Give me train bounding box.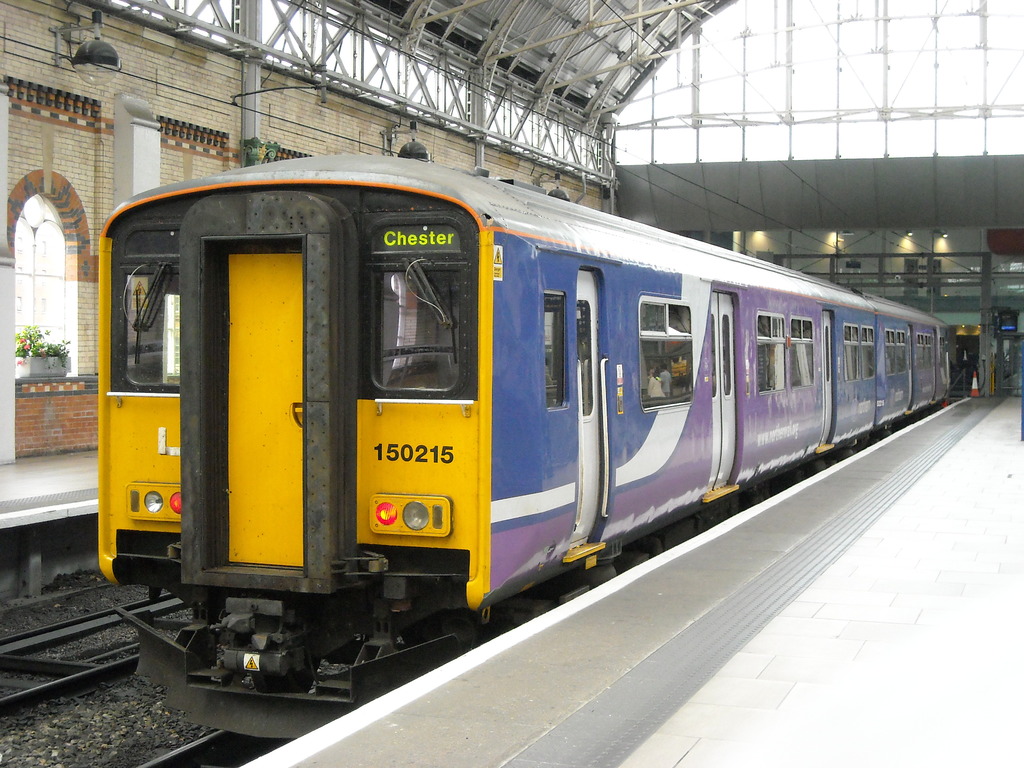
select_region(93, 138, 963, 742).
